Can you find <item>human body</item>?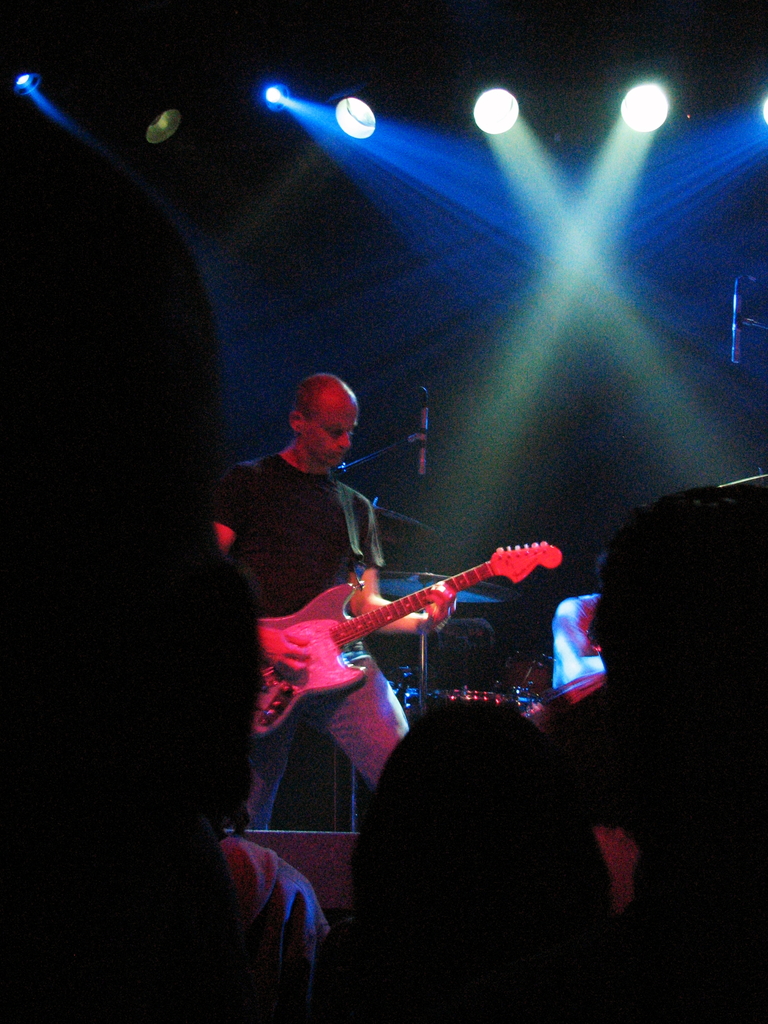
Yes, bounding box: 223:355:459:828.
